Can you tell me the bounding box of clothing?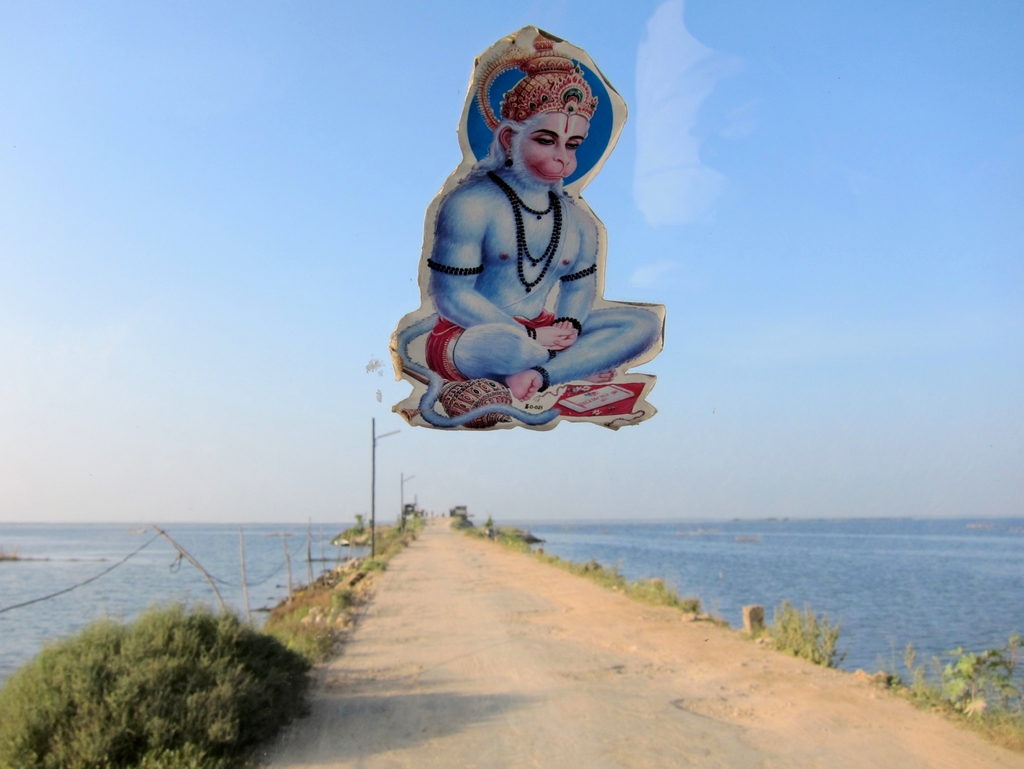
[428,310,555,380].
